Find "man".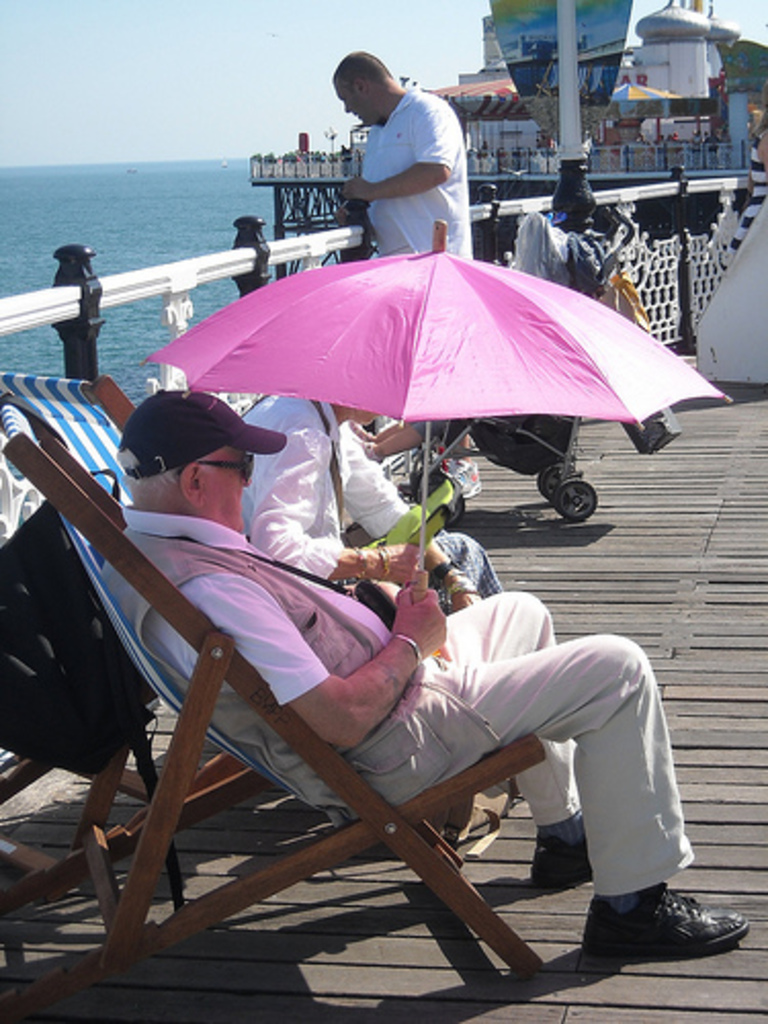
74, 430, 651, 926.
